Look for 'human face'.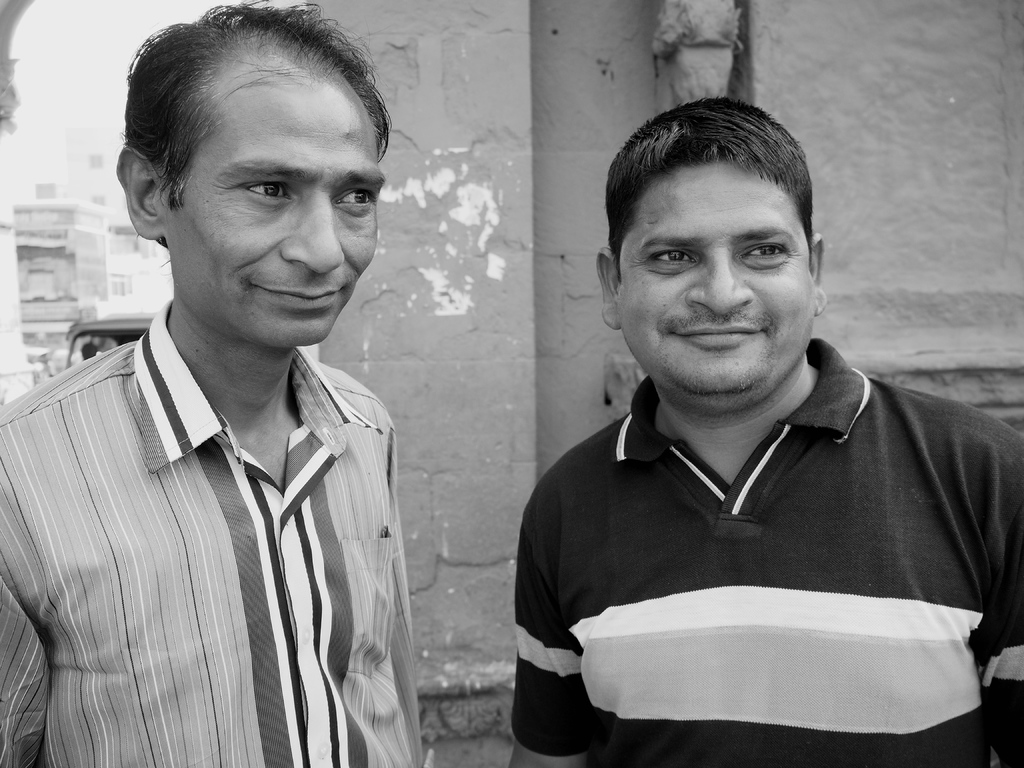
Found: bbox=(175, 80, 379, 351).
